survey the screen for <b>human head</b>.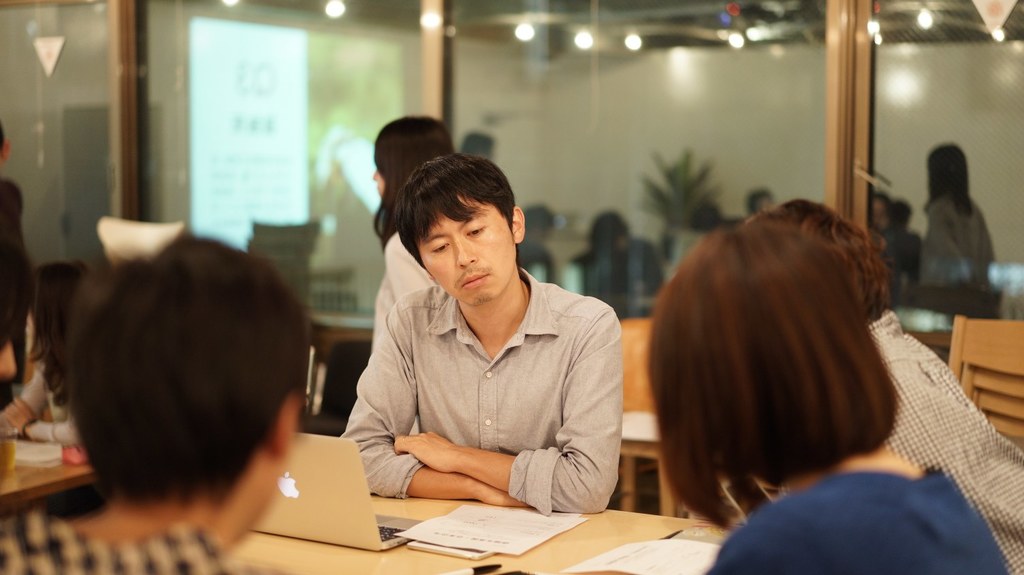
Survey found: l=690, t=199, r=723, b=232.
